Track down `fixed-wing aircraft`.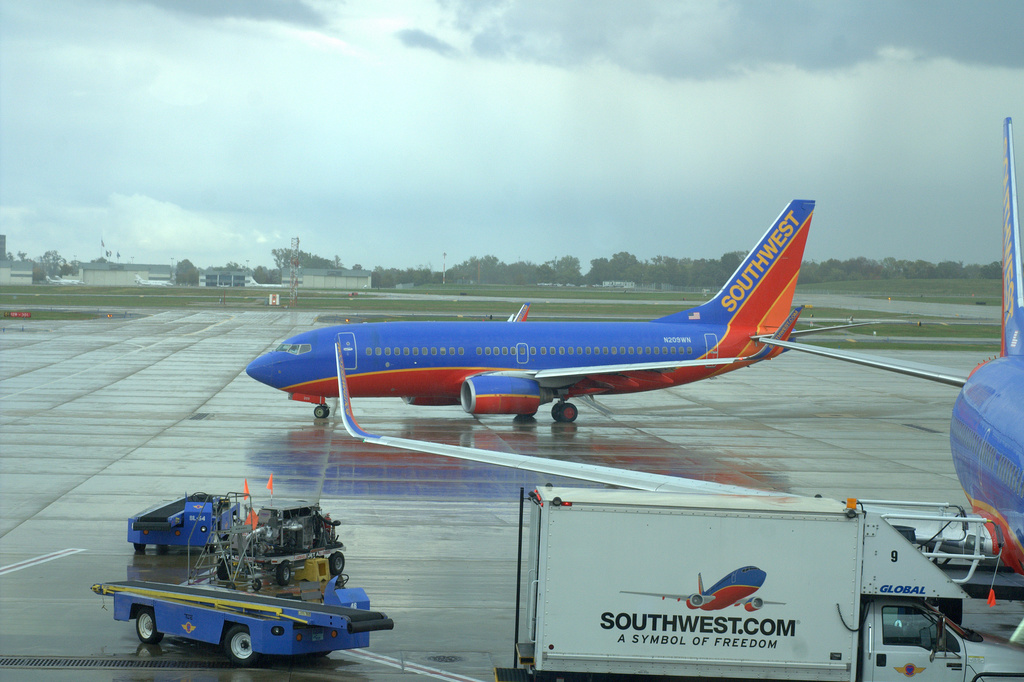
Tracked to bbox=[335, 114, 1023, 579].
